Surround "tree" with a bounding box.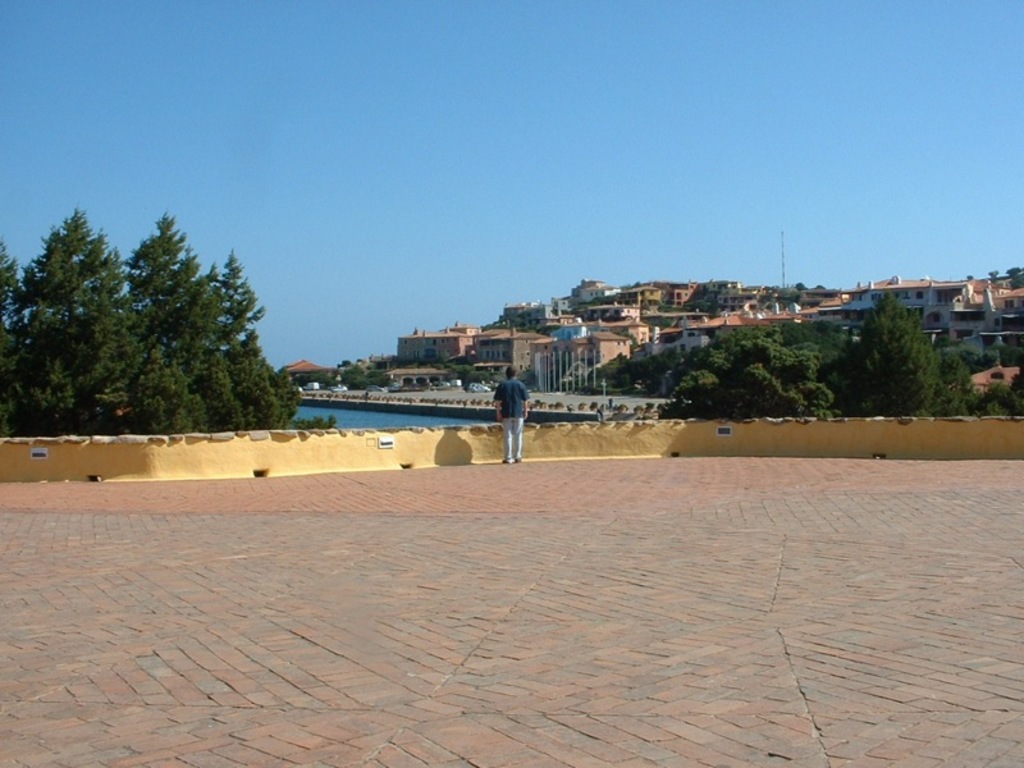
pyautogui.locateOnScreen(835, 292, 937, 419).
